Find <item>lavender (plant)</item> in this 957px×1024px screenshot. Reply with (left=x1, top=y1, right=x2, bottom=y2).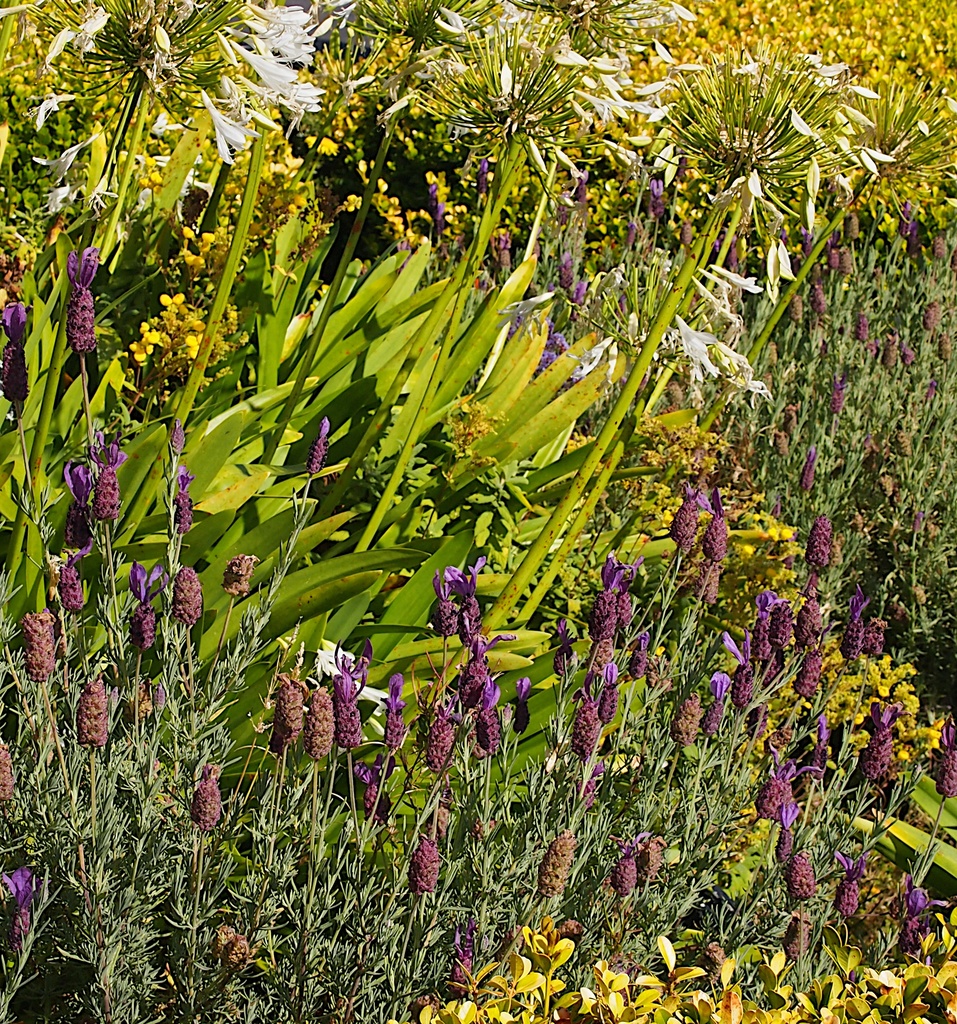
(left=860, top=724, right=897, bottom=776).
